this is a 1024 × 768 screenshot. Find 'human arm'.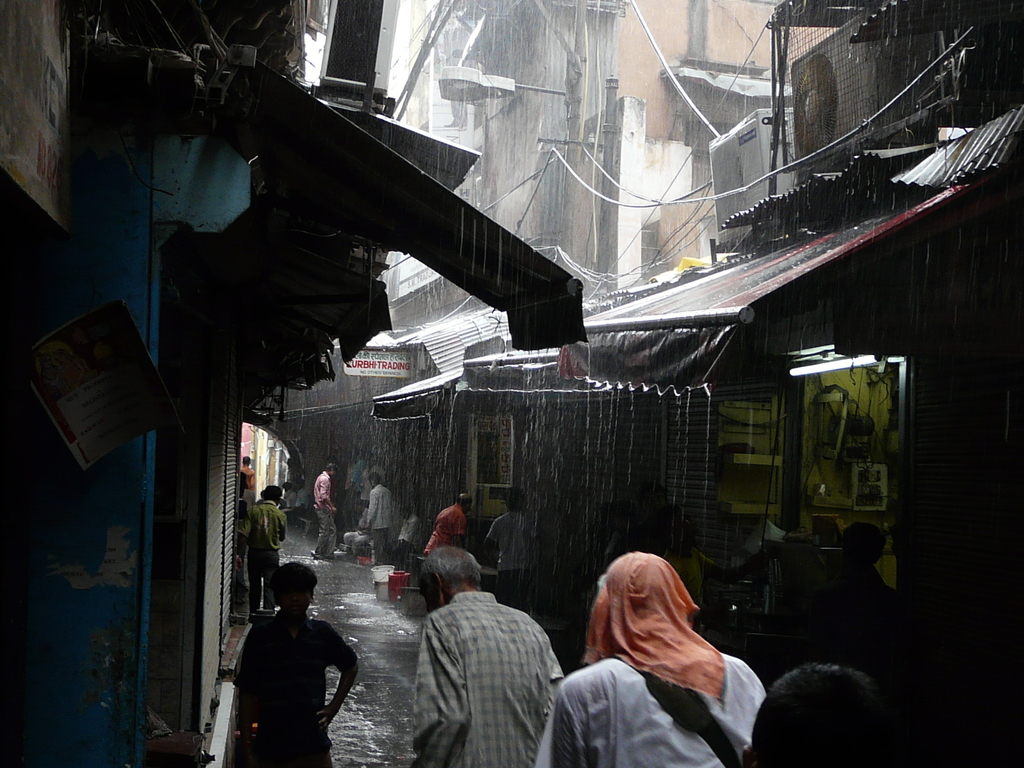
Bounding box: BBox(278, 515, 289, 543).
